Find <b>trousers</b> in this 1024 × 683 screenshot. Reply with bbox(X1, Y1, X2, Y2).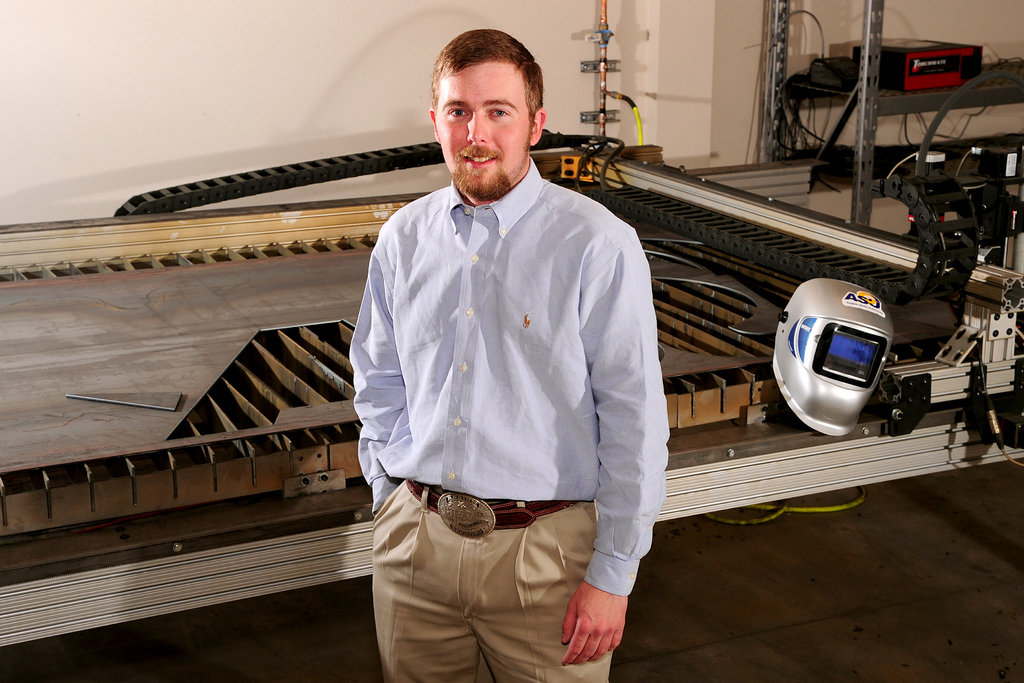
bbox(358, 503, 611, 661).
